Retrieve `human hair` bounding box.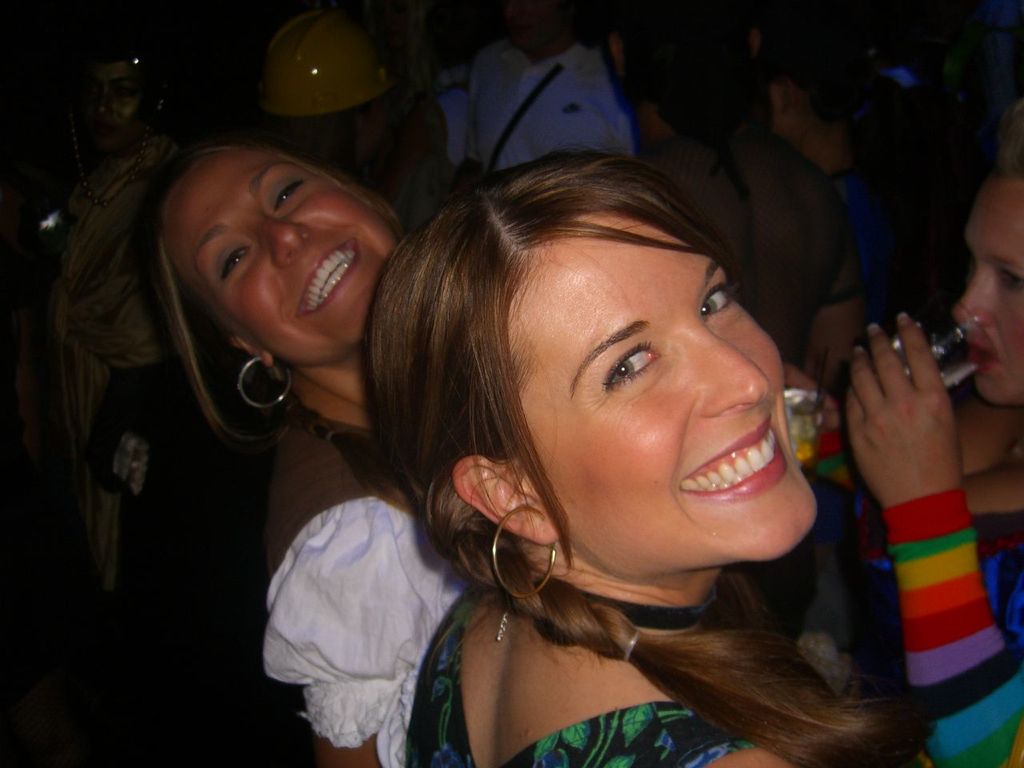
Bounding box: 138 142 389 461.
